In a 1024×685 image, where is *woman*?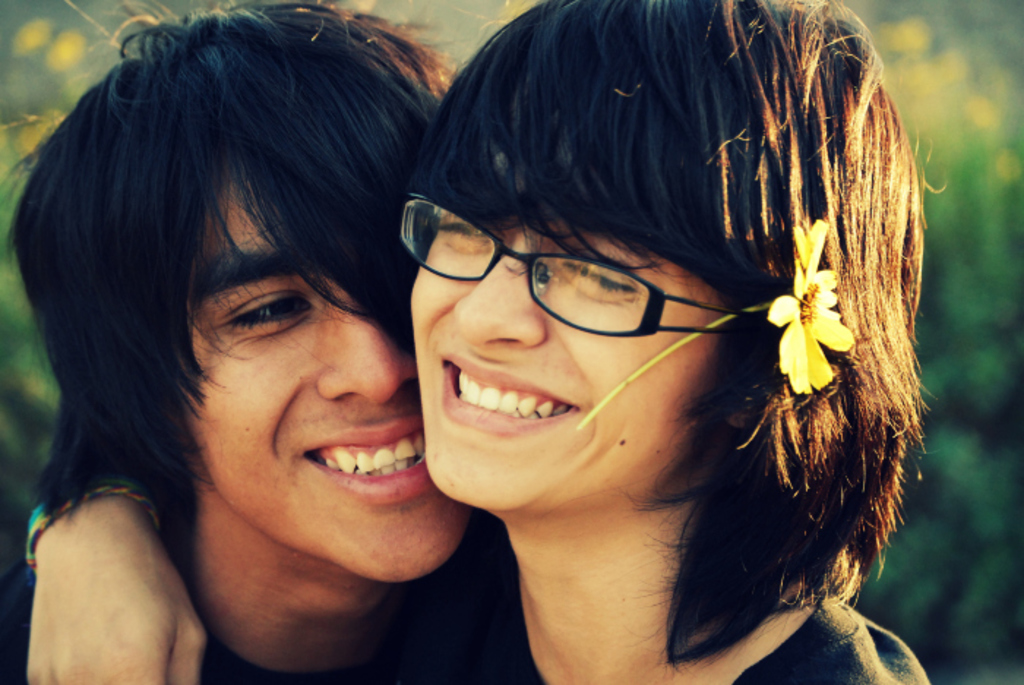
{"left": 295, "top": 0, "right": 941, "bottom": 678}.
